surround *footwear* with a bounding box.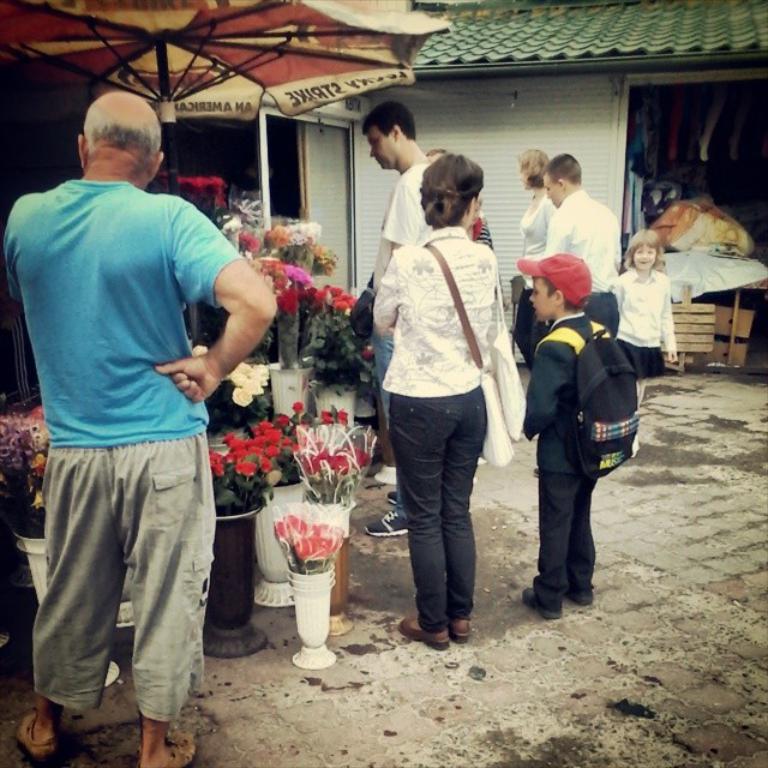
l=366, t=511, r=408, b=538.
